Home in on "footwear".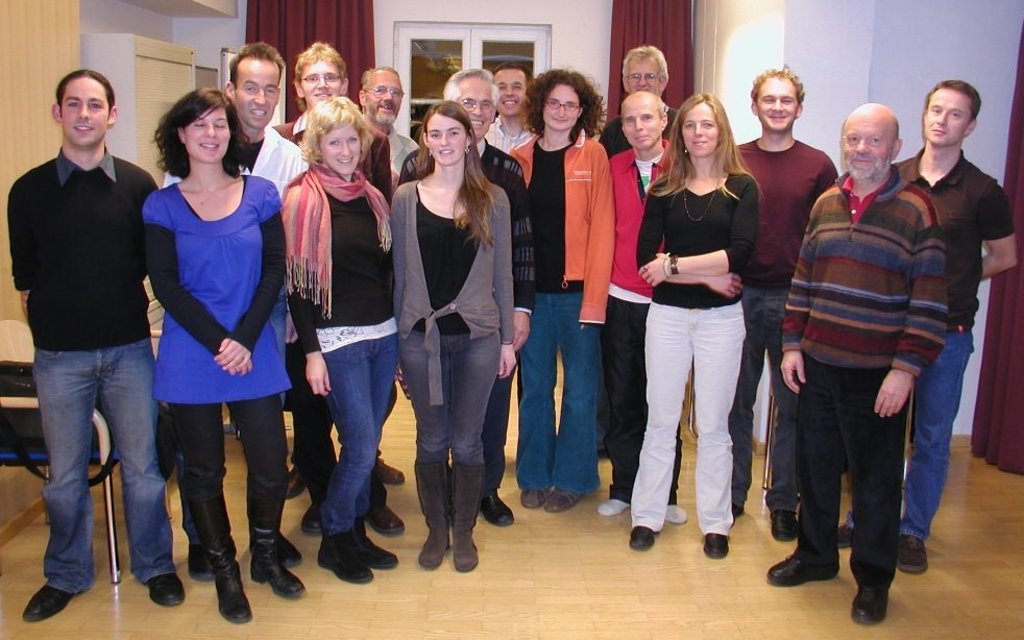
Homed in at x1=22, y1=583, x2=76, y2=618.
